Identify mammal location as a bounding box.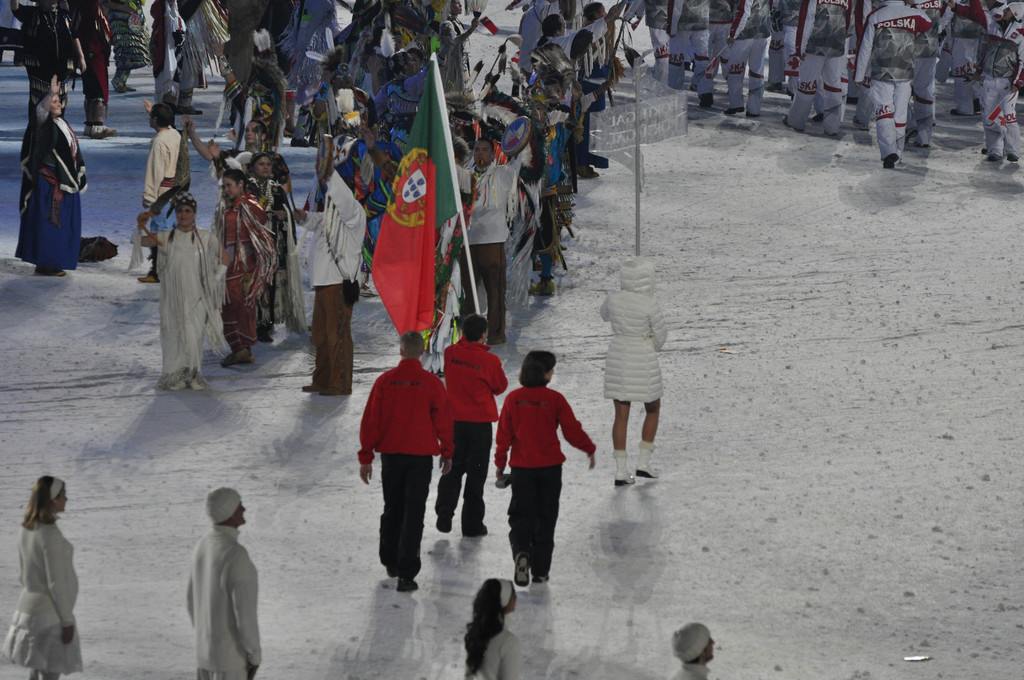
locate(166, 497, 273, 674).
